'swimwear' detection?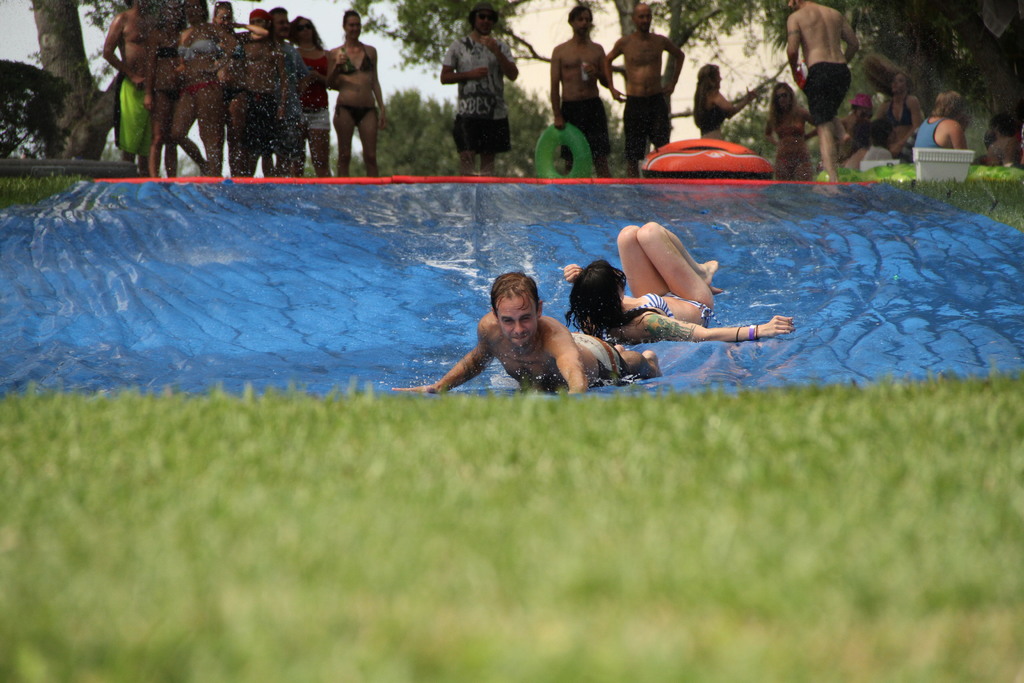
{"x1": 302, "y1": 49, "x2": 326, "y2": 106}
